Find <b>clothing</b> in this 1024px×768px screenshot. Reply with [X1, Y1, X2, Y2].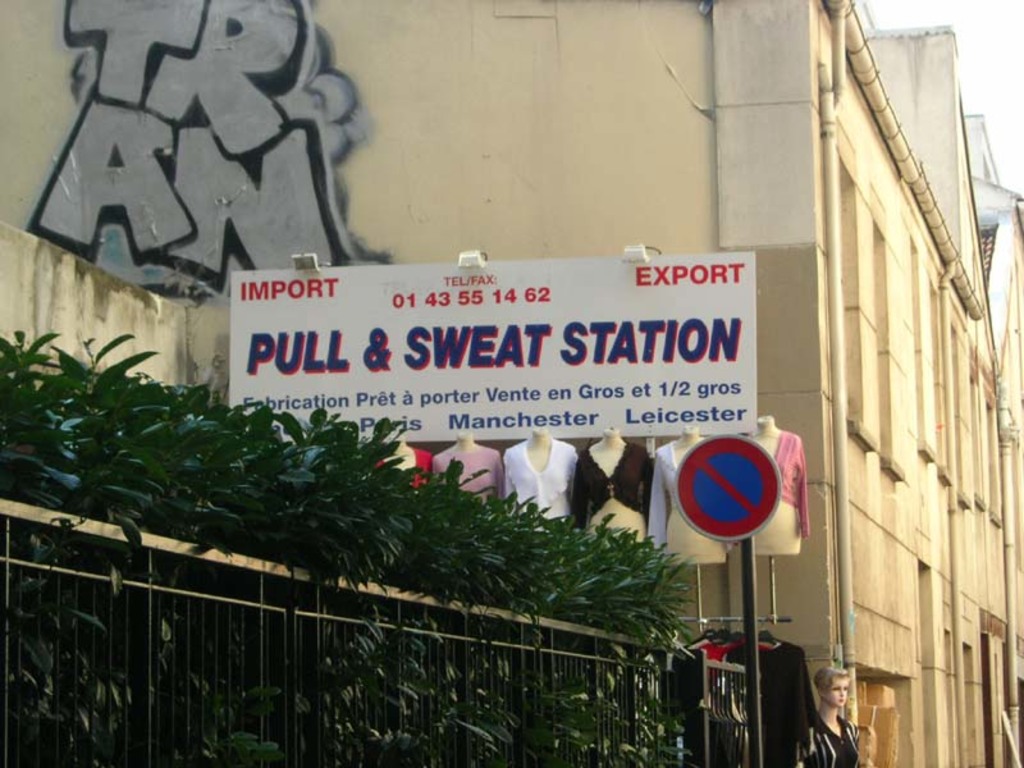
[375, 445, 438, 488].
